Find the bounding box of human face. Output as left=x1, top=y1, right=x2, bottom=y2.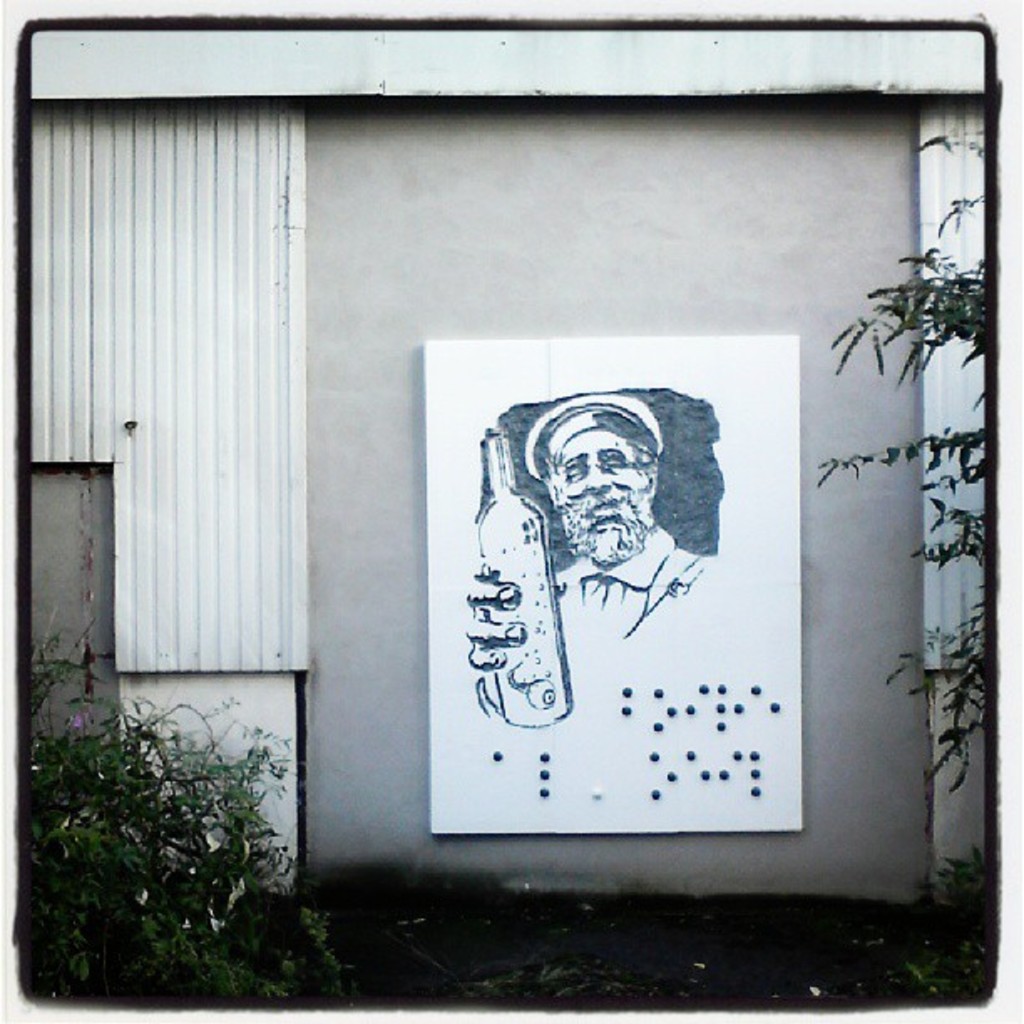
left=559, top=435, right=646, bottom=530.
